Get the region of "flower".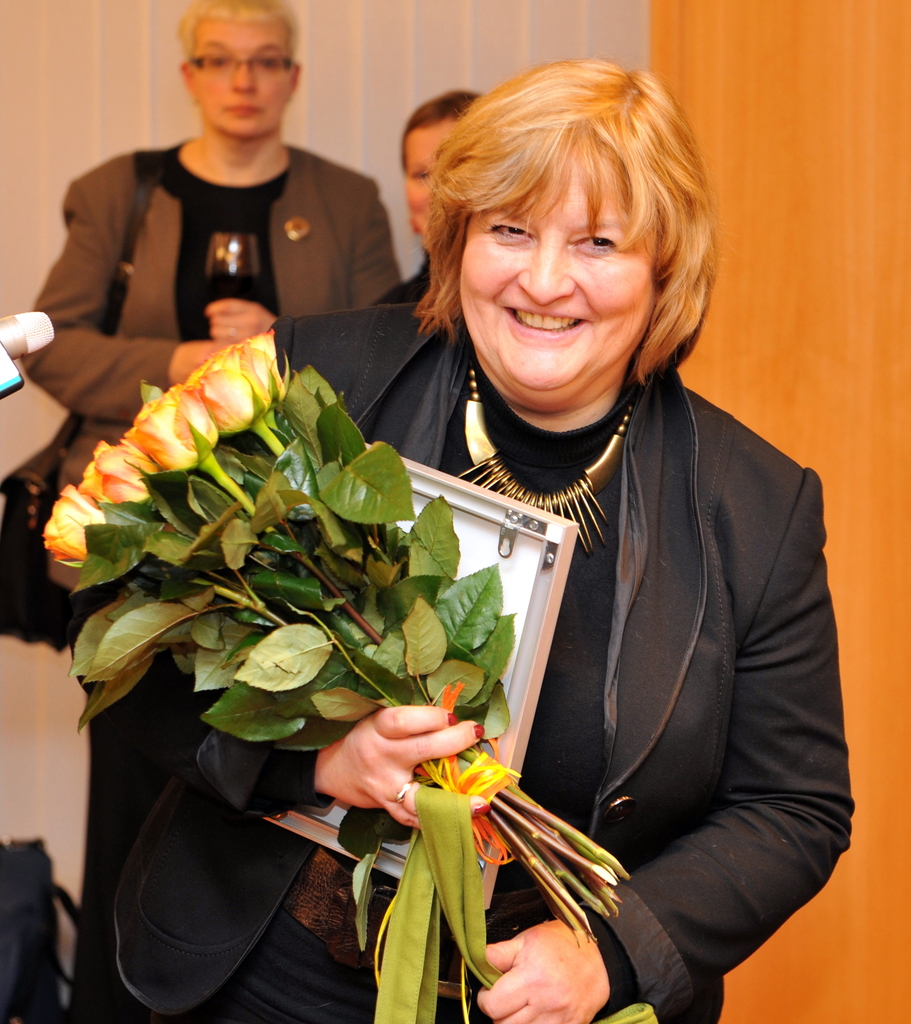
34:483:102:561.
